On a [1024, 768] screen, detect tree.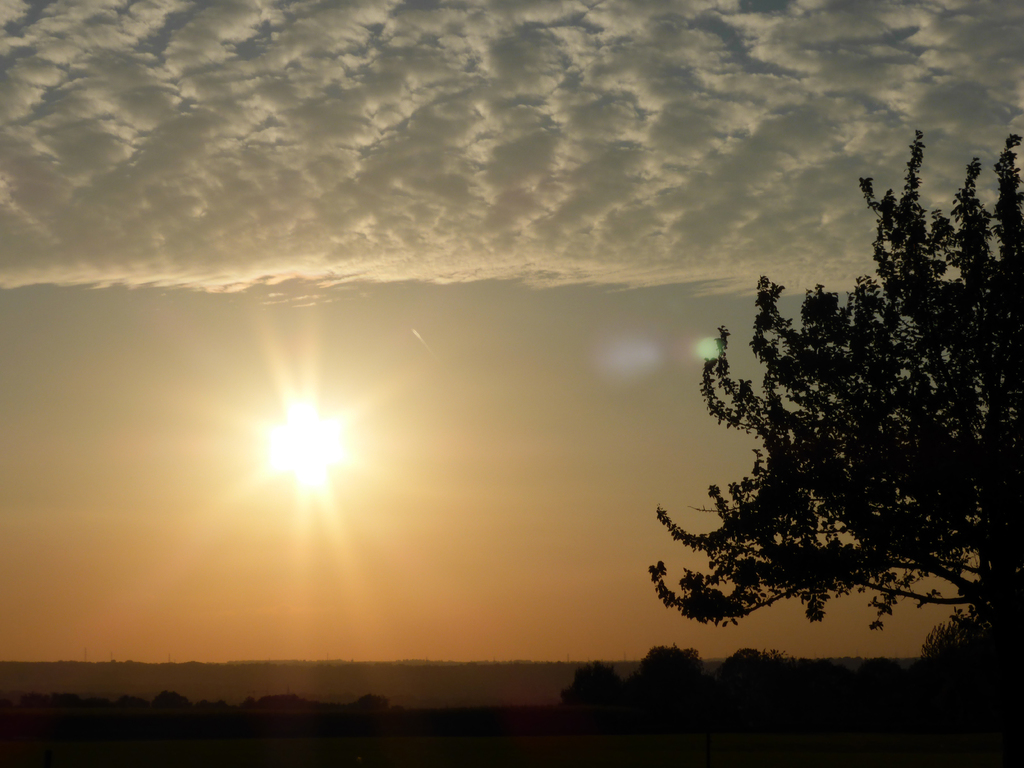
(left=705, top=650, right=787, bottom=689).
